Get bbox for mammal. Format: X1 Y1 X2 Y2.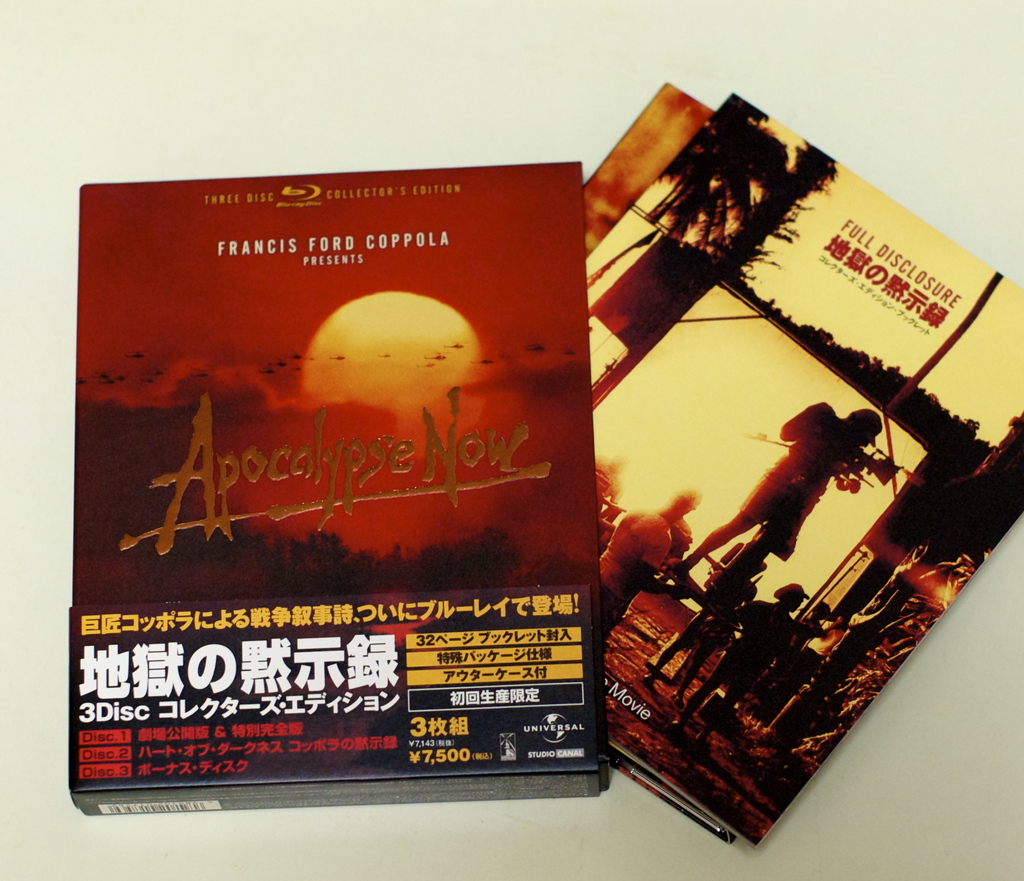
599 490 700 640.
